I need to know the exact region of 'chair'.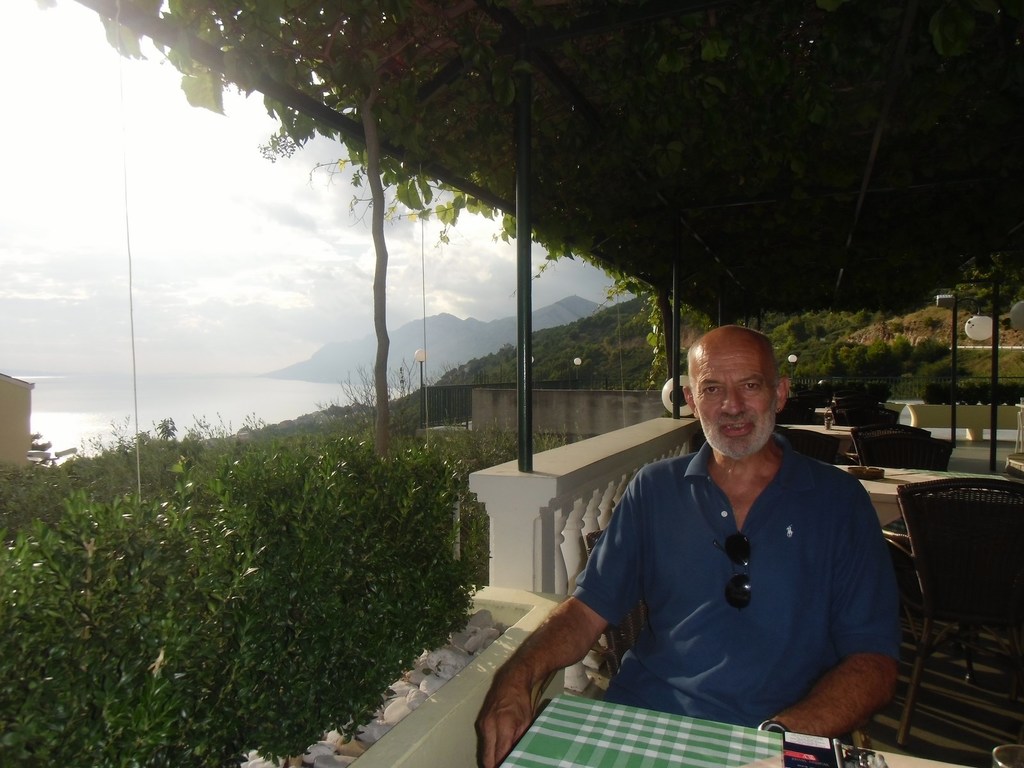
Region: (x1=774, y1=426, x2=847, y2=468).
